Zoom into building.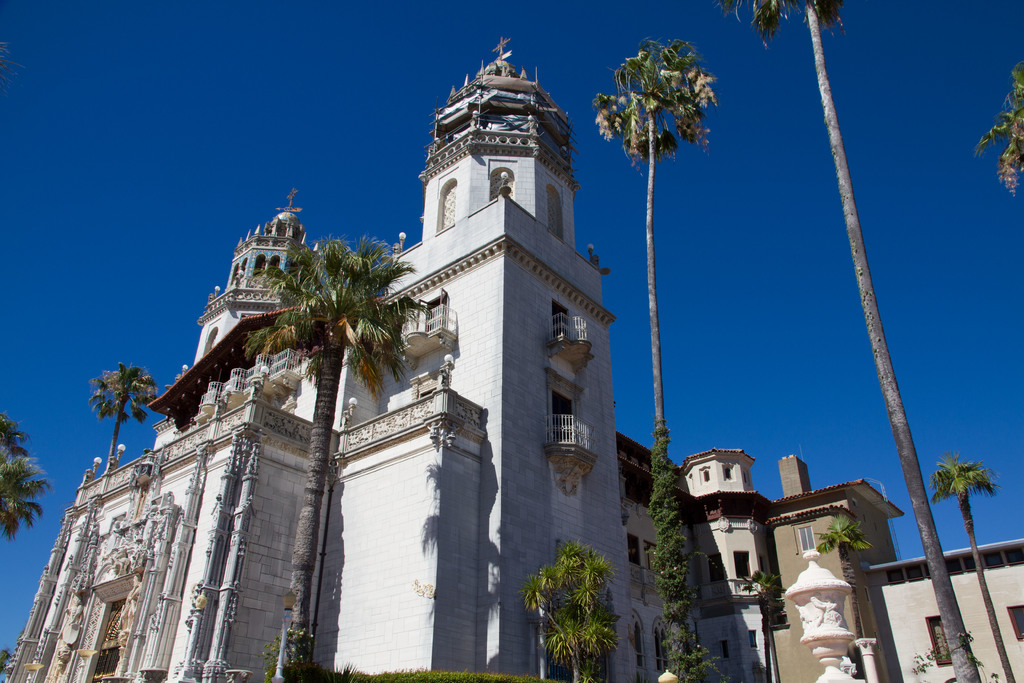
Zoom target: 764 450 908 682.
